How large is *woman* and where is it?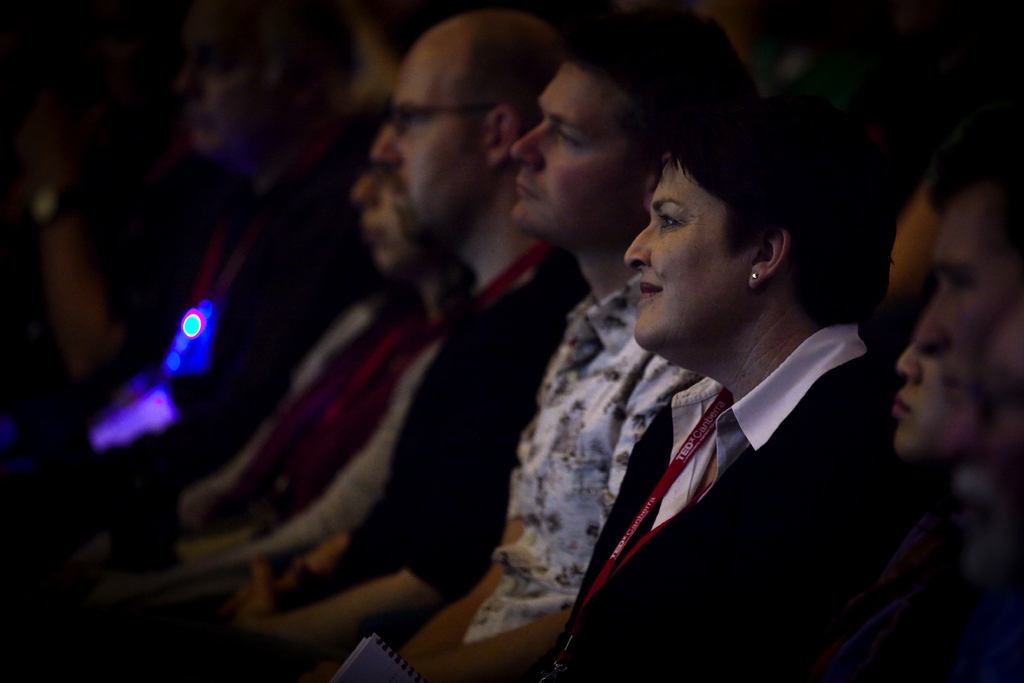
Bounding box: 463, 72, 892, 682.
